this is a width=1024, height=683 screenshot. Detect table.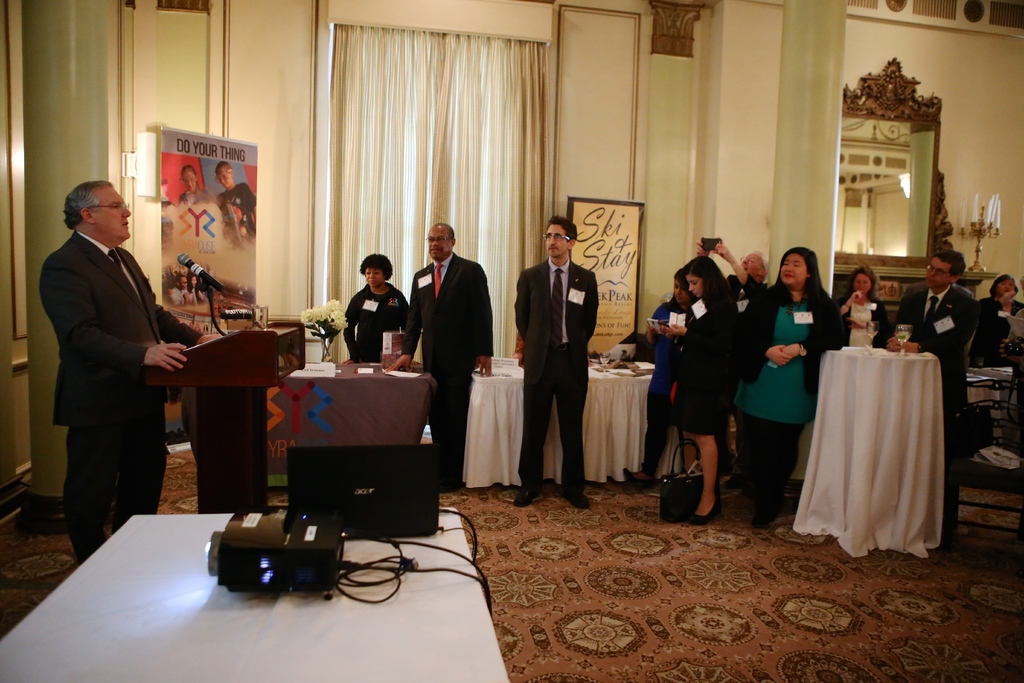
{"x1": 472, "y1": 357, "x2": 656, "y2": 496}.
